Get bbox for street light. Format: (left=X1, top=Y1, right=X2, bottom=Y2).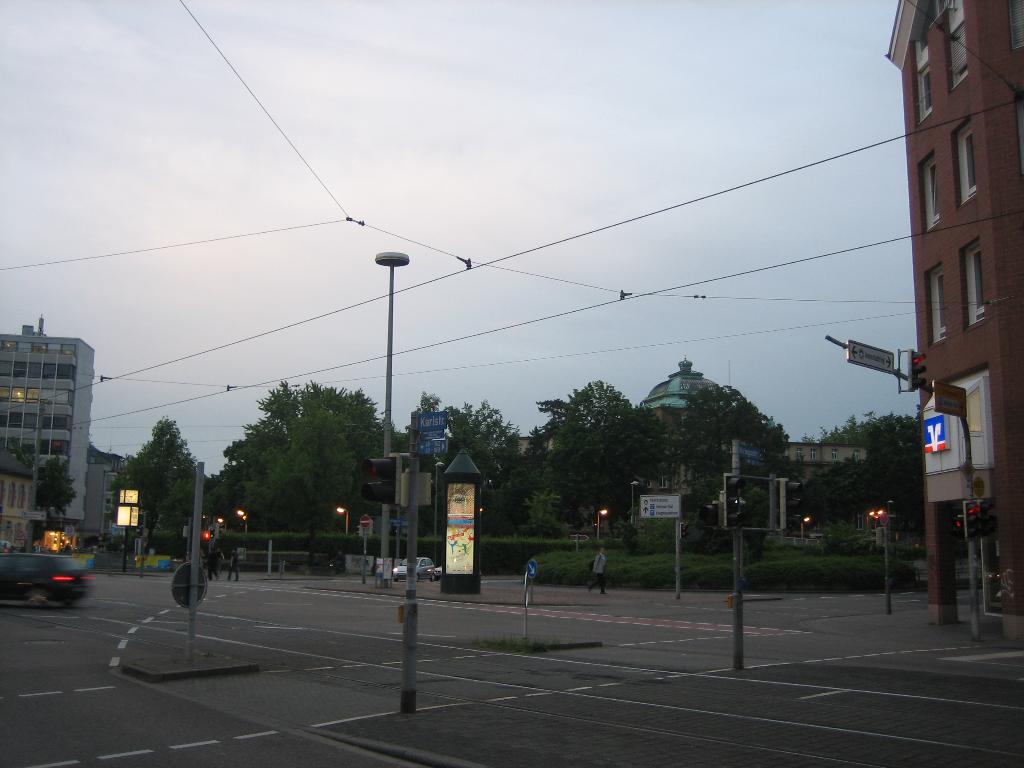
(left=237, top=509, right=248, bottom=536).
